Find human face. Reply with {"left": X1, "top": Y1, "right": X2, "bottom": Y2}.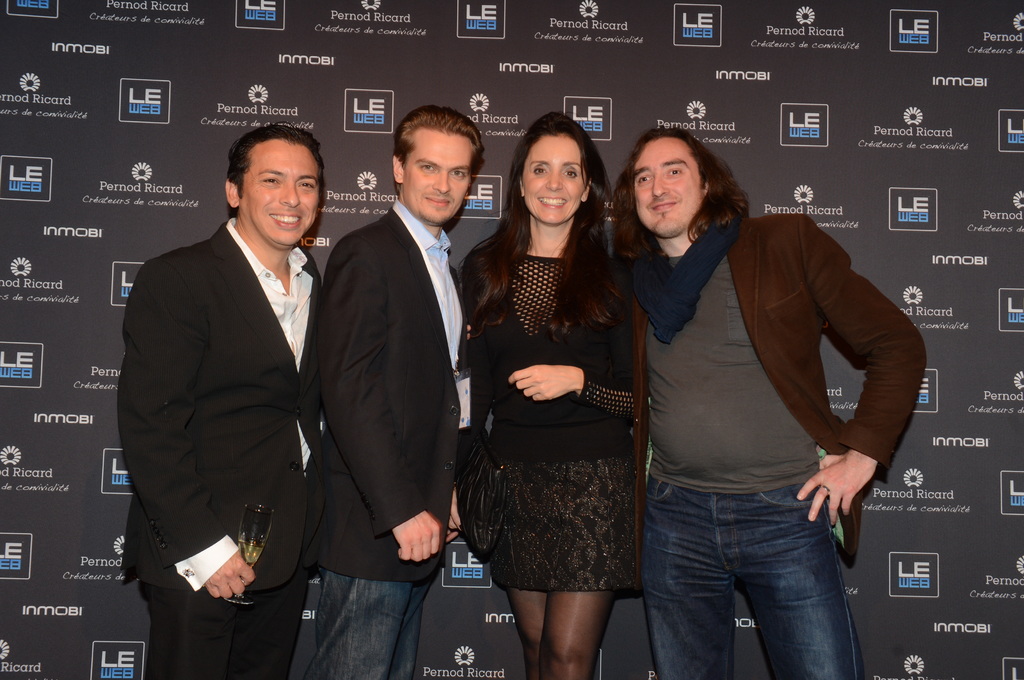
{"left": 630, "top": 140, "right": 706, "bottom": 241}.
